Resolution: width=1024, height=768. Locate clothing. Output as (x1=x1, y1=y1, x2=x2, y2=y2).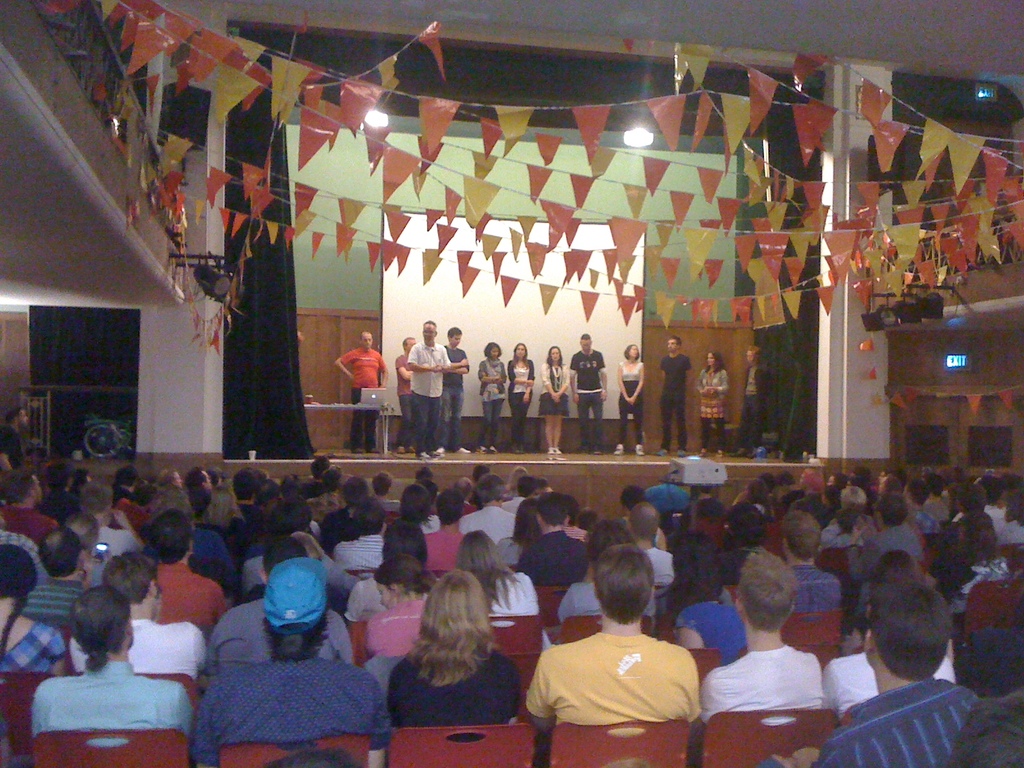
(x1=13, y1=572, x2=93, y2=628).
